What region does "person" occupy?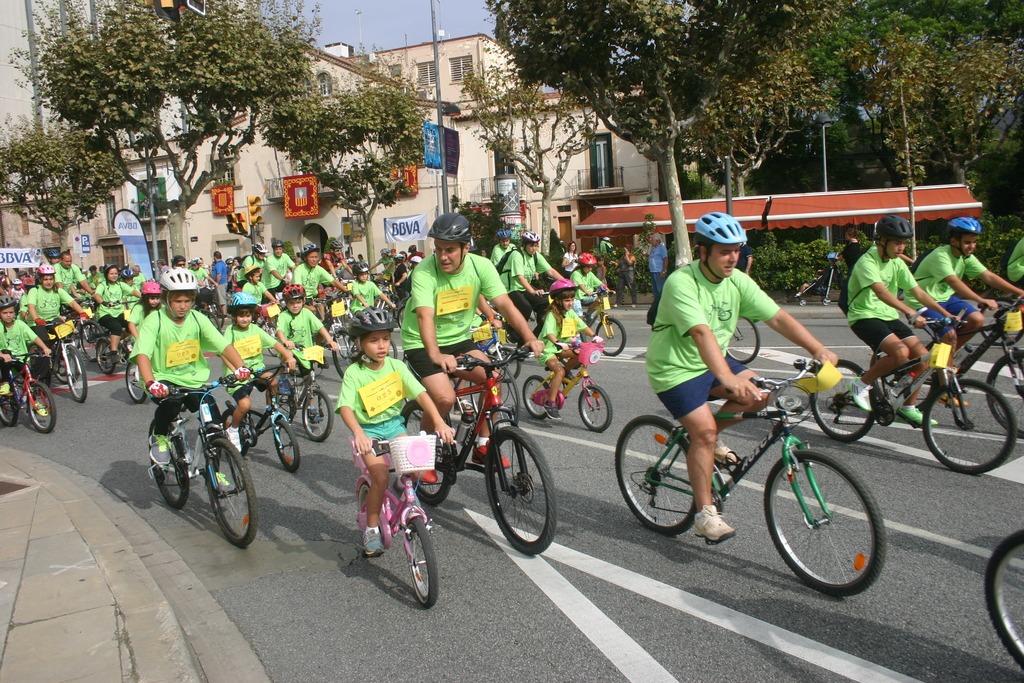
select_region(225, 292, 296, 450).
